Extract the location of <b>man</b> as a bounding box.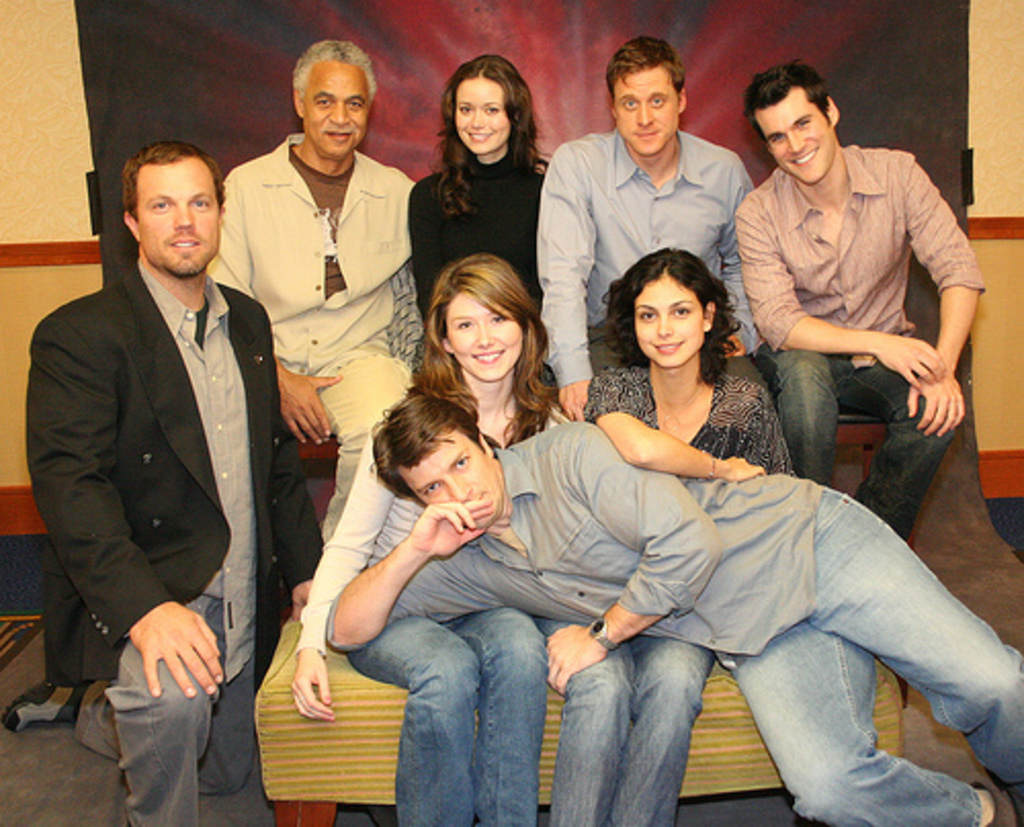
<region>322, 395, 1022, 825</region>.
